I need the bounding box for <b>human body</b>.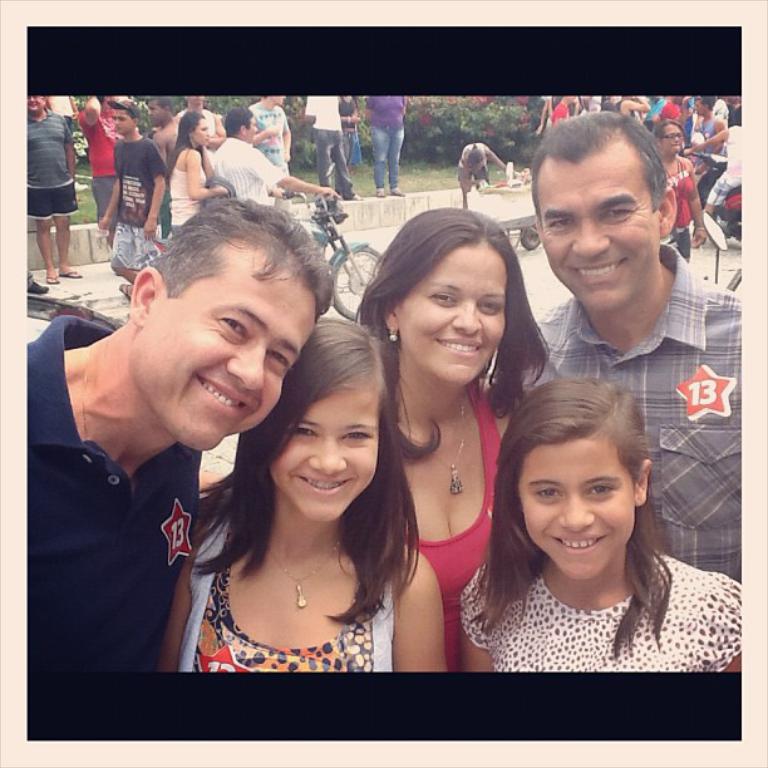
Here it is: pyautogui.locateOnScreen(20, 112, 88, 277).
